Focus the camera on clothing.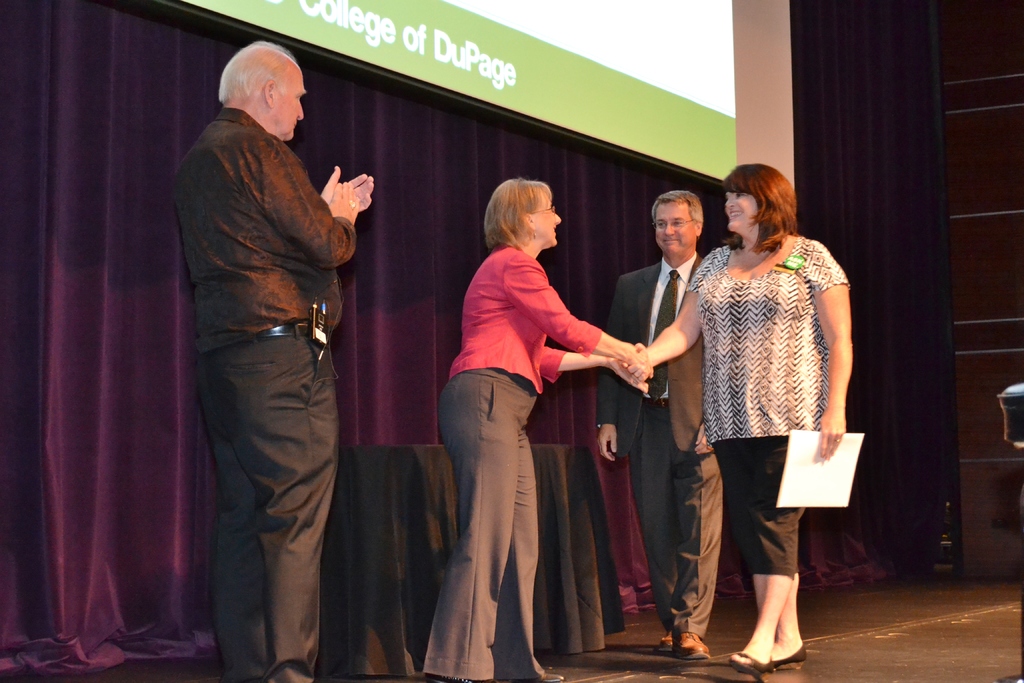
Focus region: x1=603, y1=234, x2=733, y2=621.
